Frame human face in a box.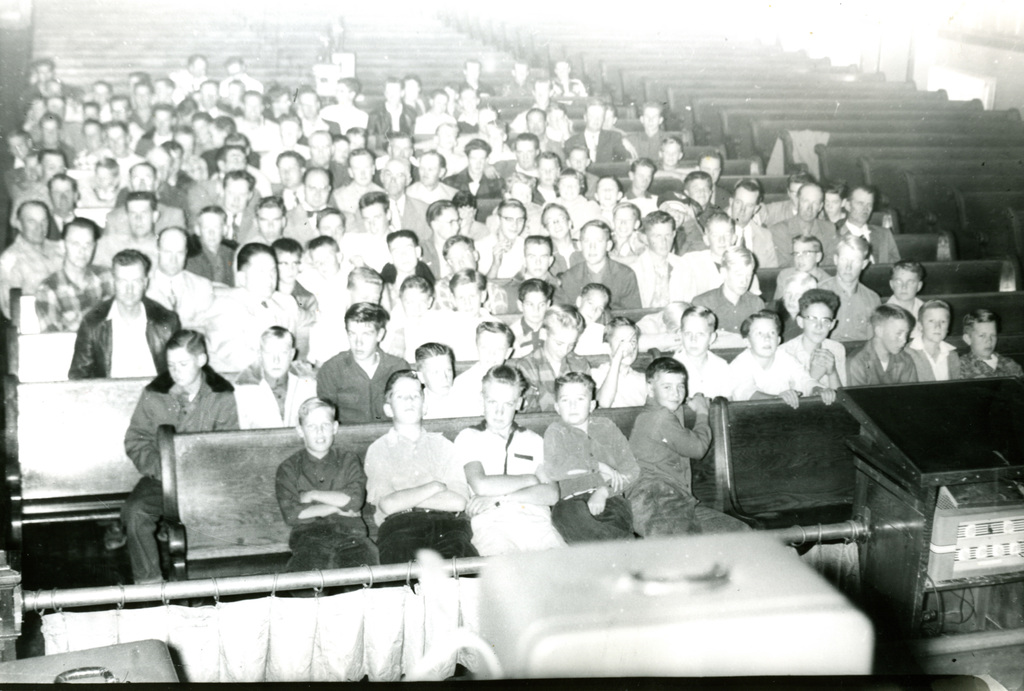
Rect(150, 103, 172, 136).
